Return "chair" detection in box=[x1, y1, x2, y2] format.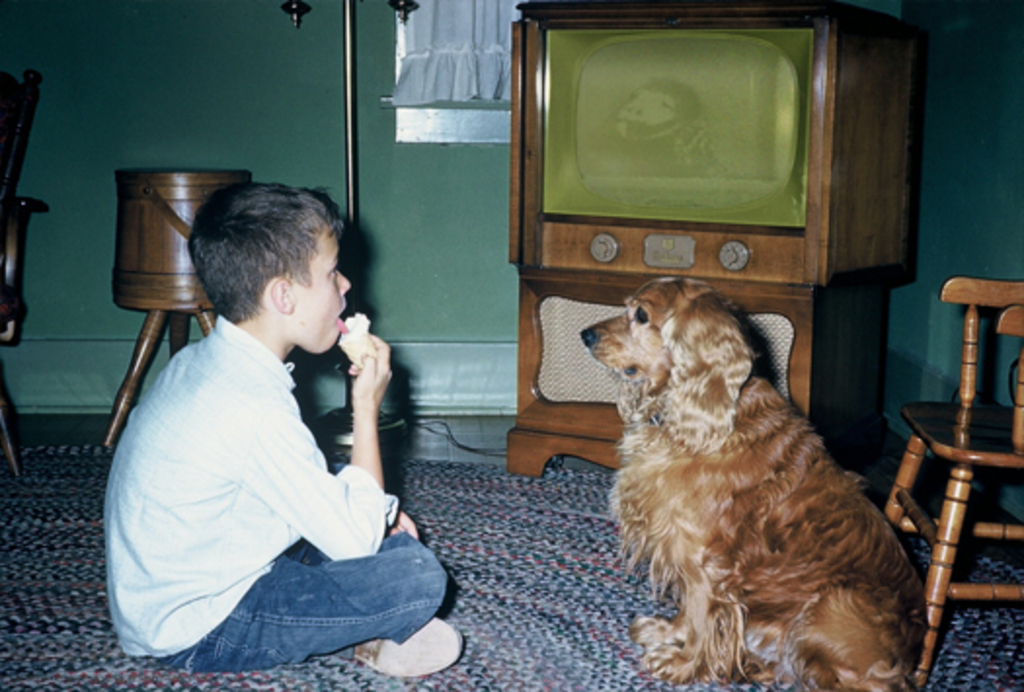
box=[882, 281, 1022, 682].
